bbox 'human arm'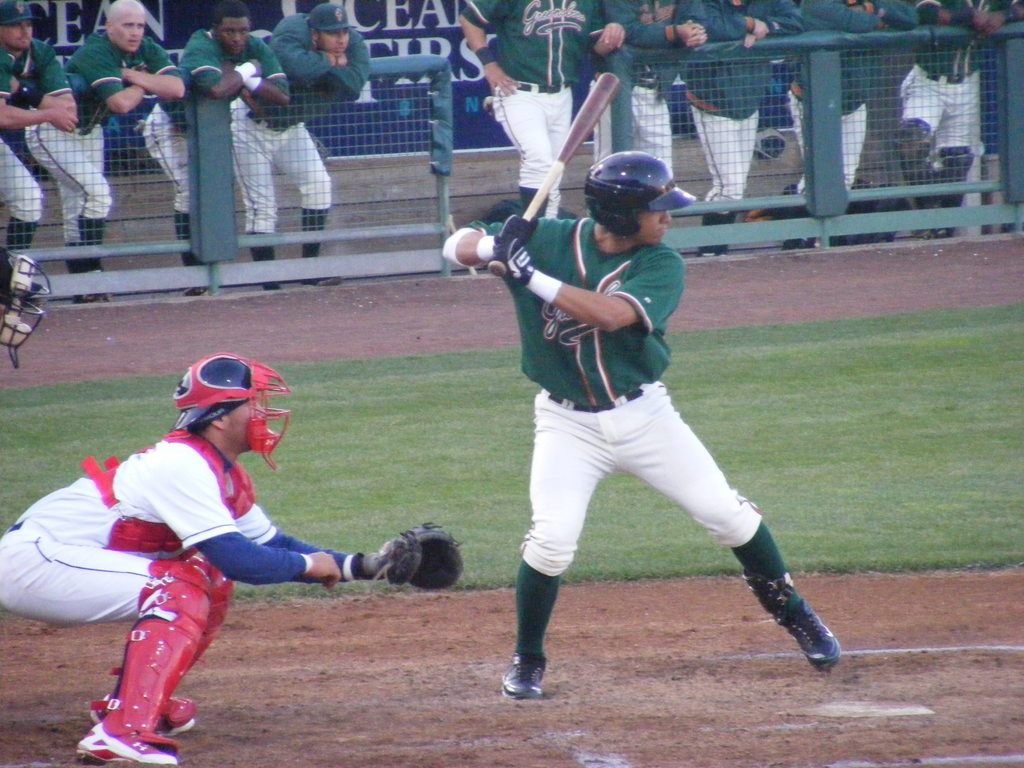
region(470, 240, 675, 339)
